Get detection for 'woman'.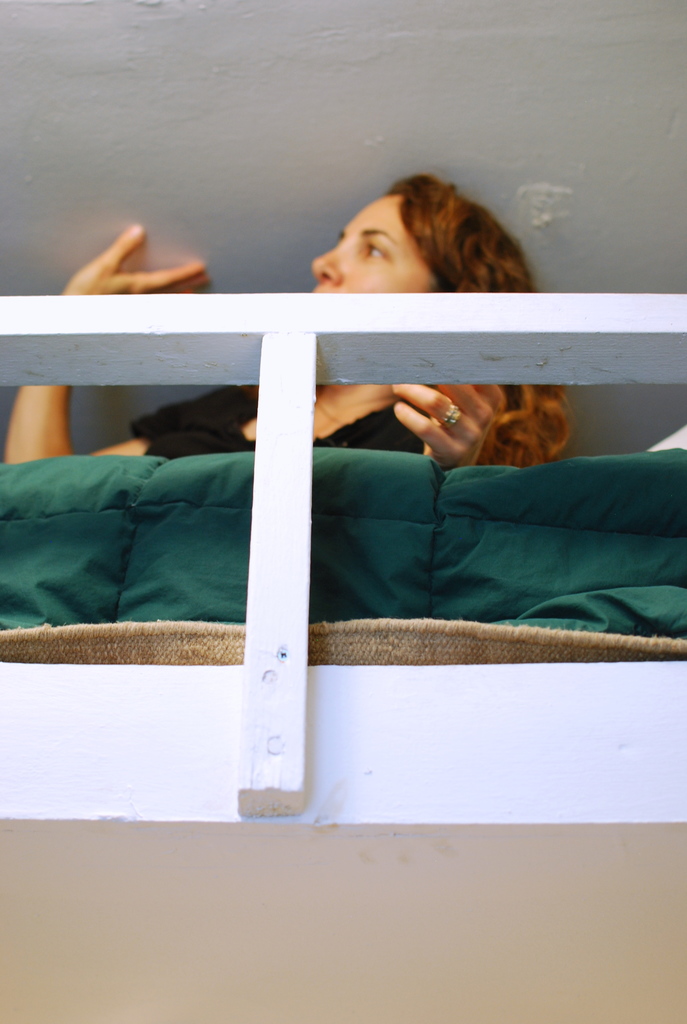
Detection: (0, 164, 599, 463).
